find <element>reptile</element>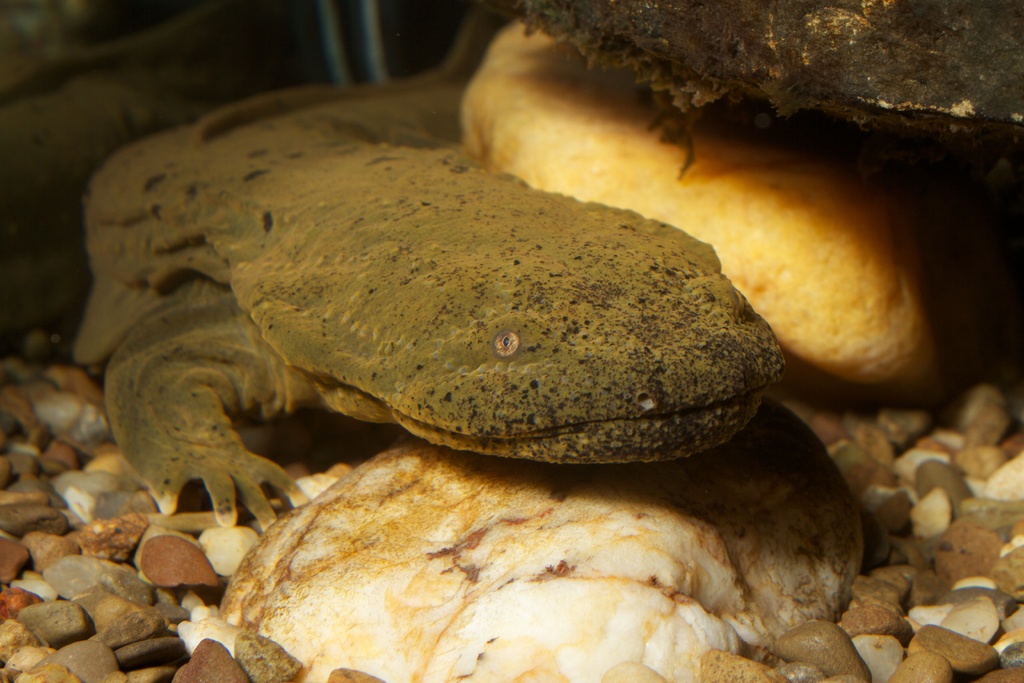
bbox=[64, 0, 781, 541]
